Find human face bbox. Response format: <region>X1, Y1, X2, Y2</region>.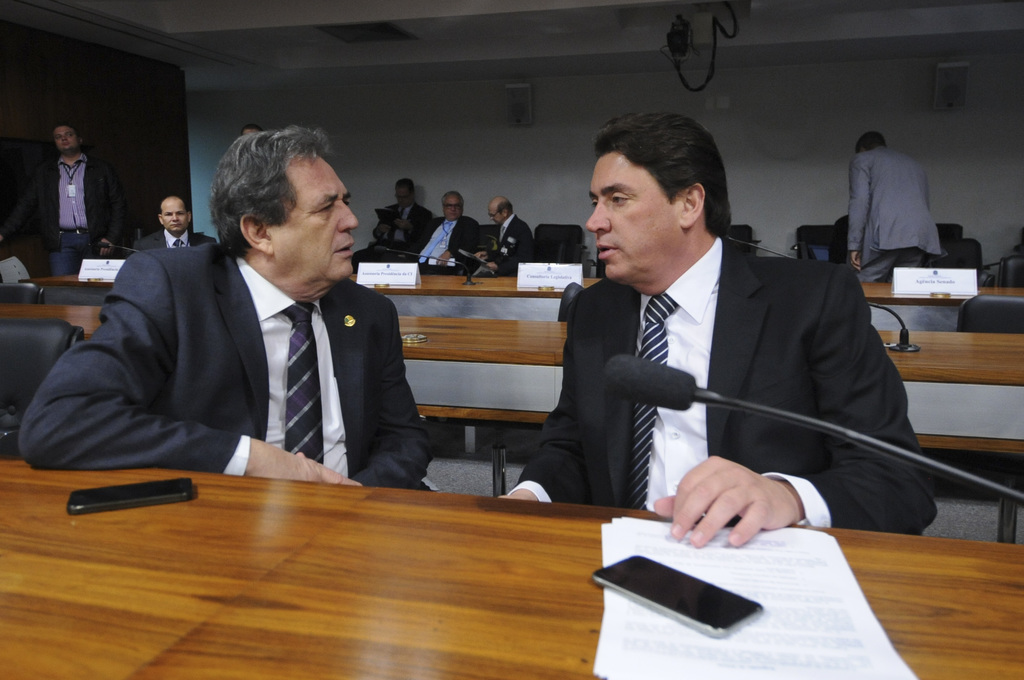
<region>487, 202, 503, 225</region>.
